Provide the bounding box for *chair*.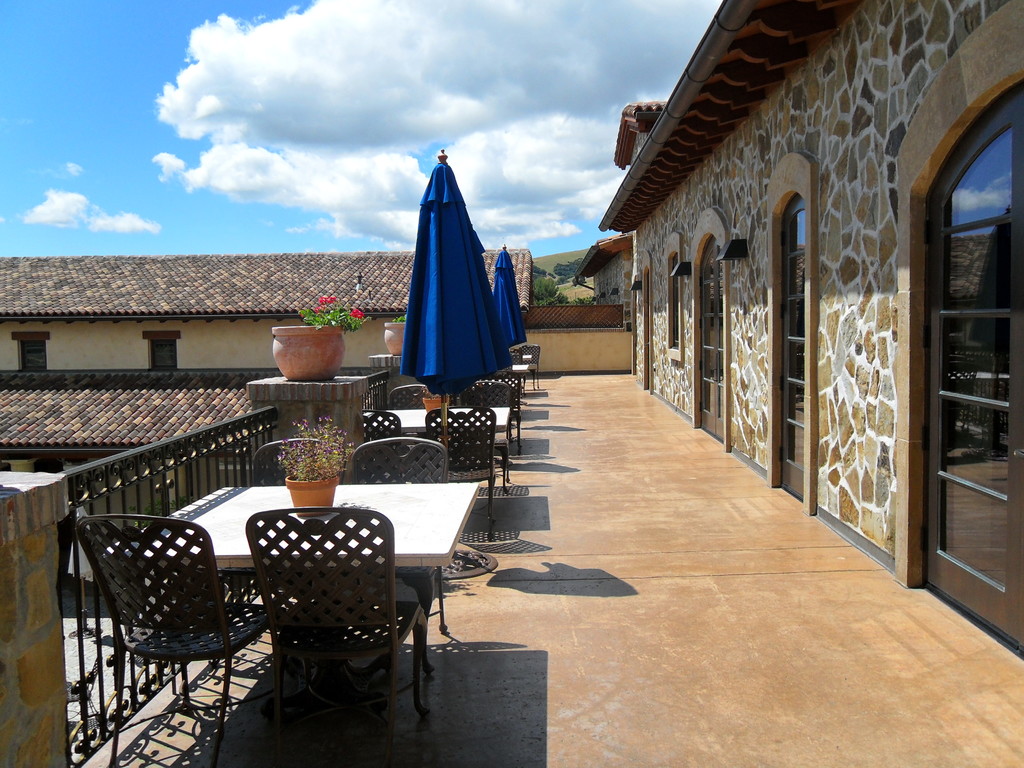
(423, 404, 499, 543).
